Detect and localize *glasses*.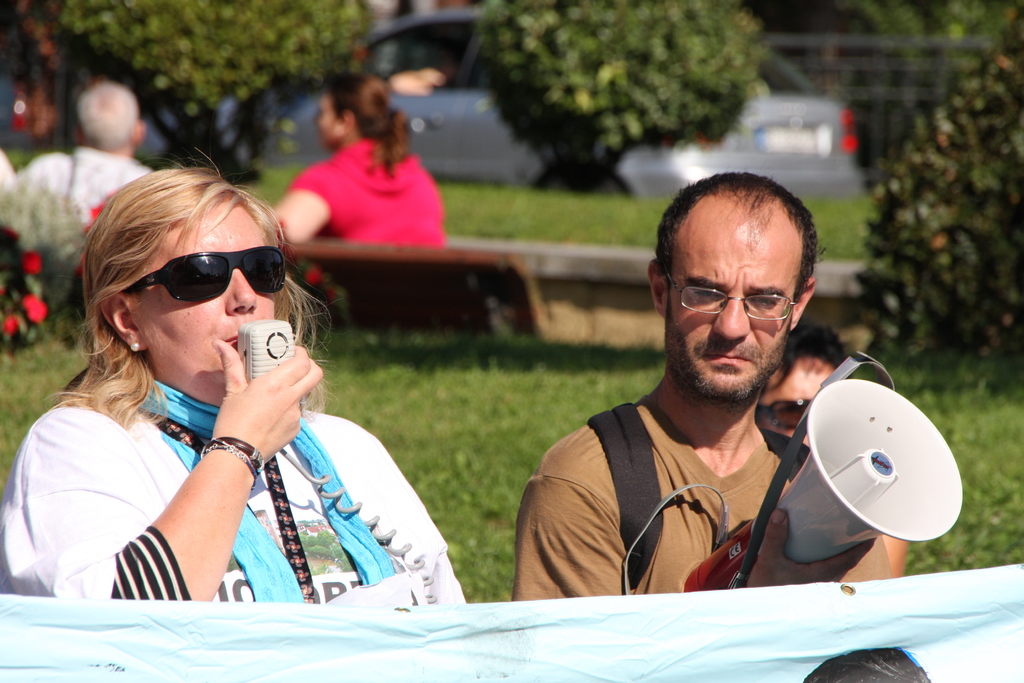
Localized at [675,277,817,321].
